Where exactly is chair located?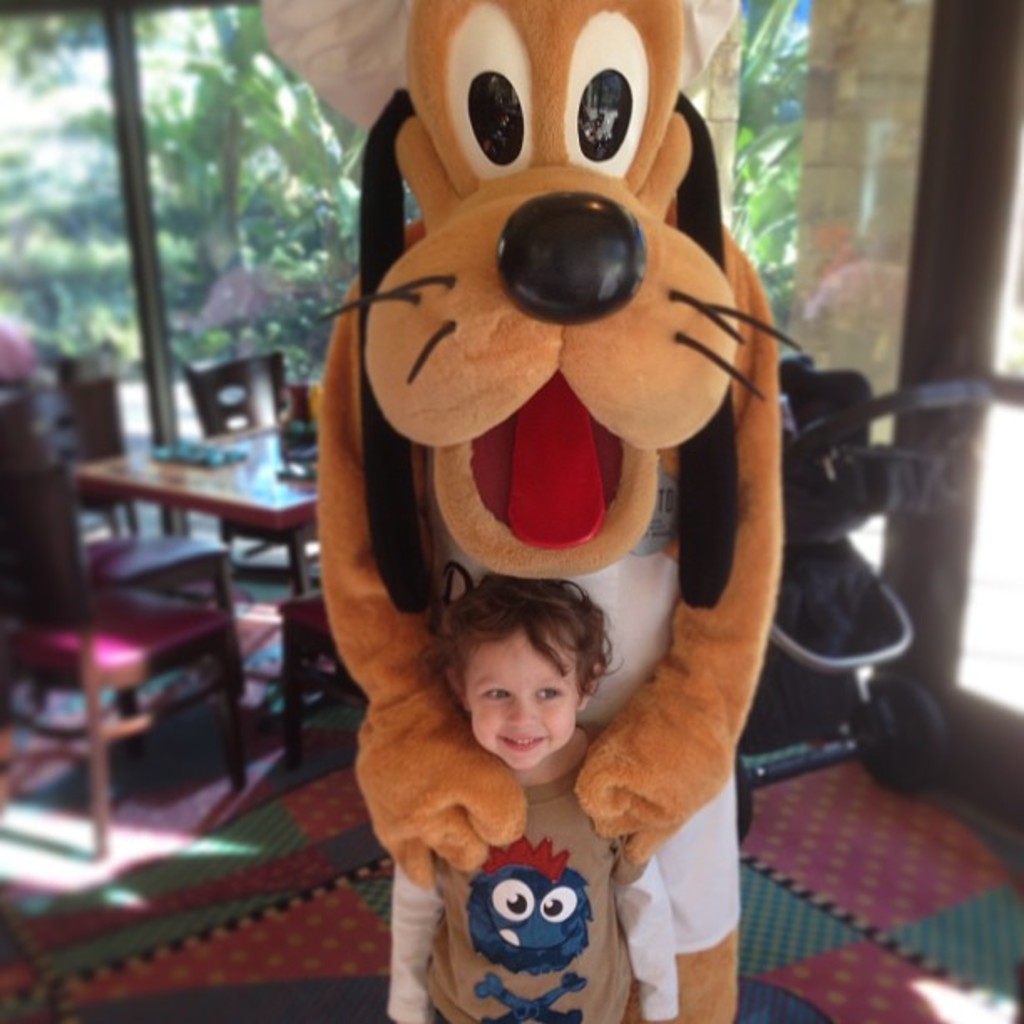
Its bounding box is detection(0, 455, 254, 855).
